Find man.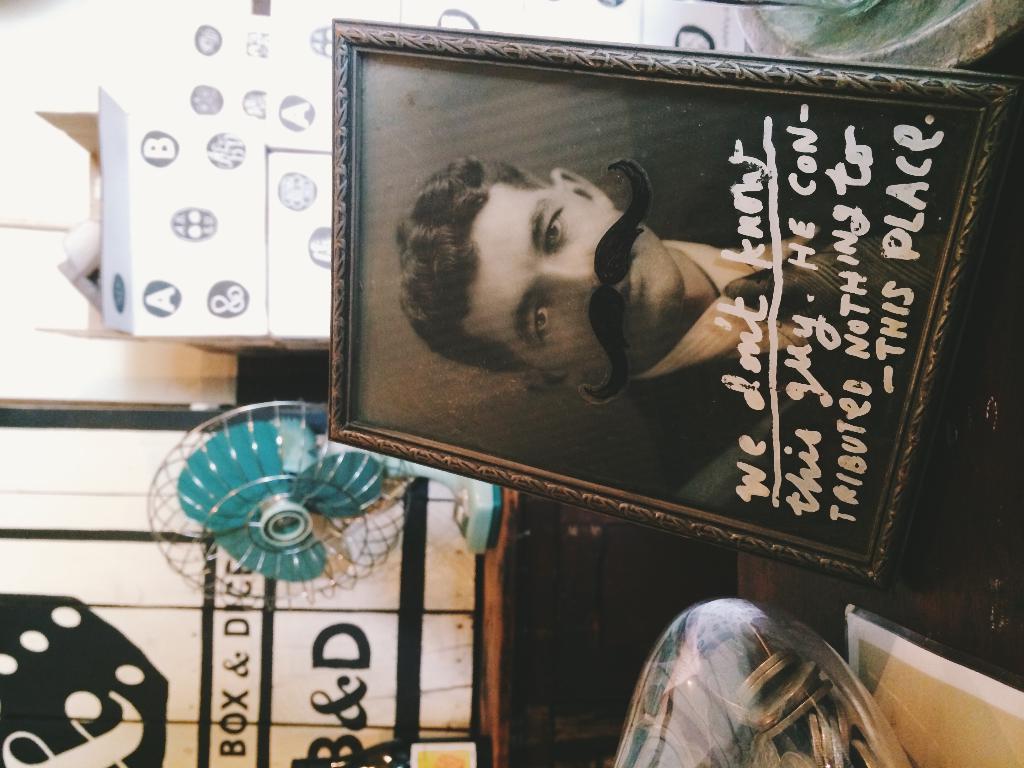
region(401, 131, 916, 489).
